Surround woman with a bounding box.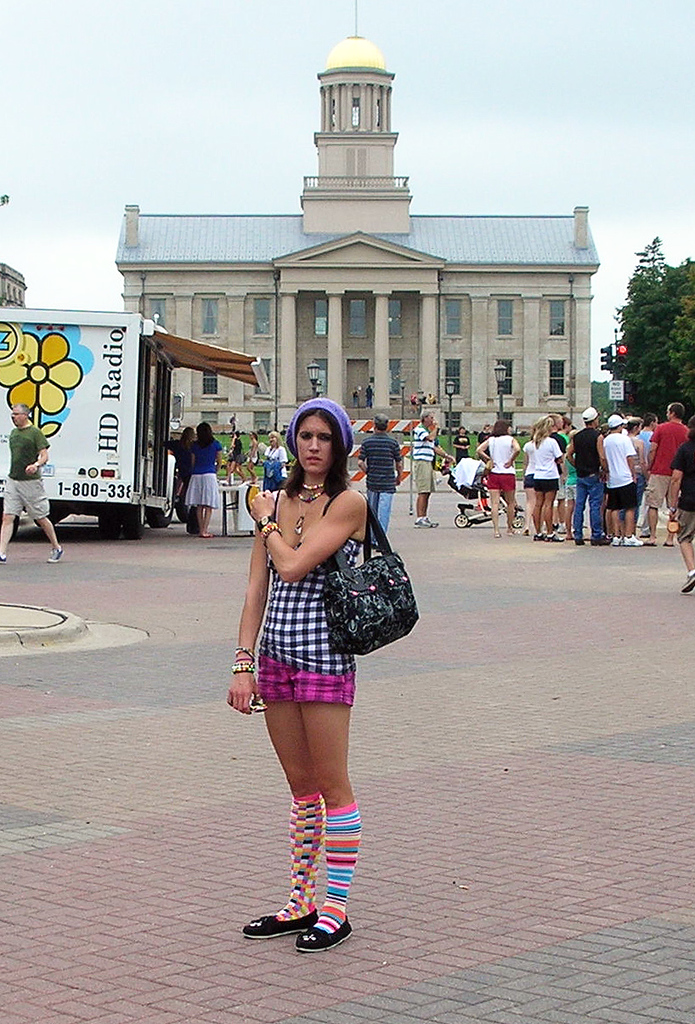
select_region(223, 387, 403, 947).
